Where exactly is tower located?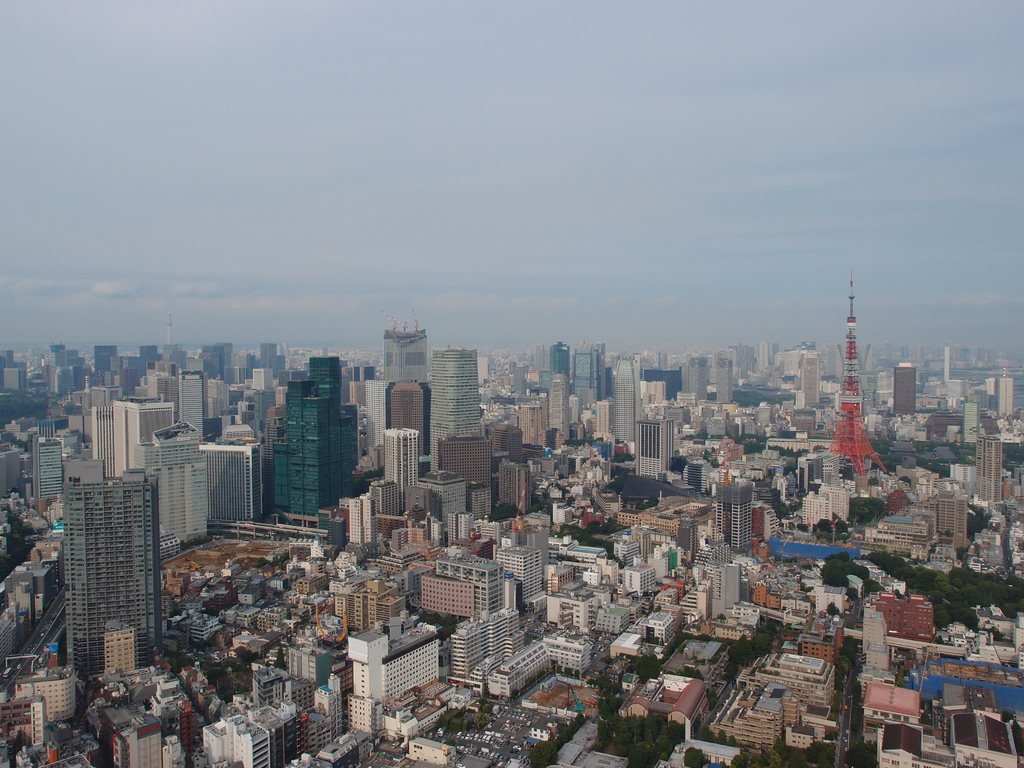
Its bounding box is region(363, 381, 387, 463).
